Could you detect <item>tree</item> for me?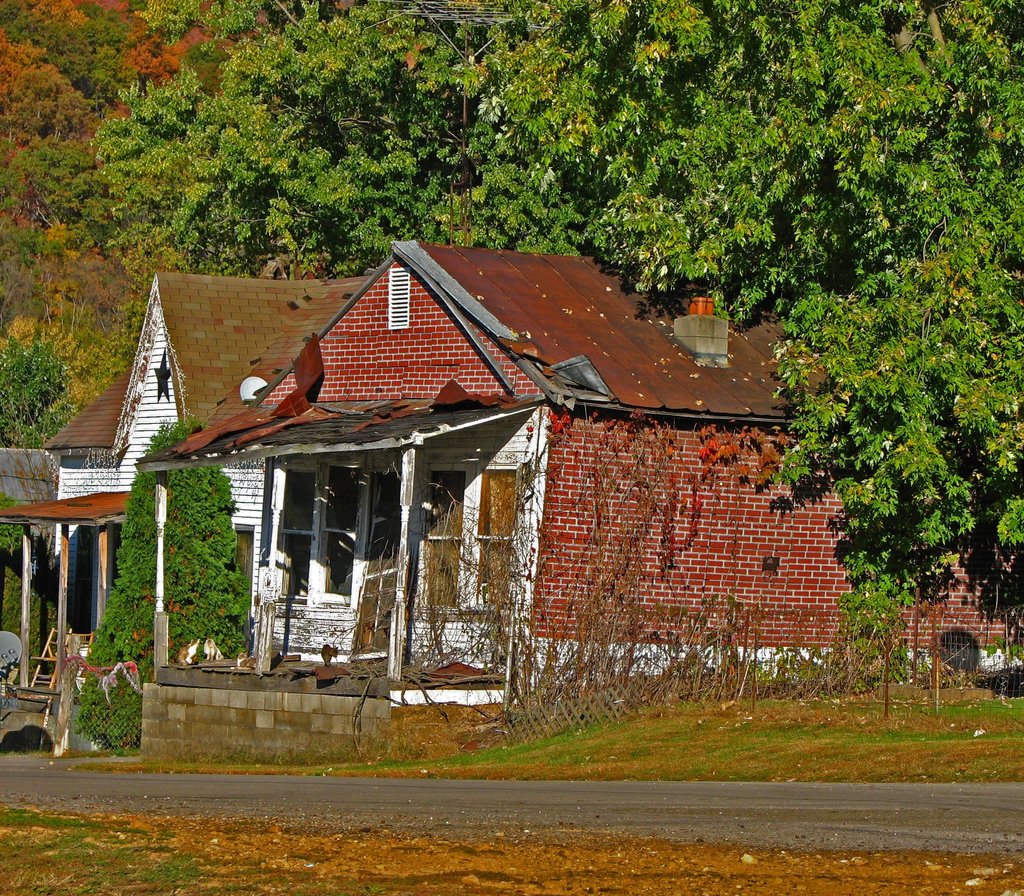
Detection result: <bbox>72, 414, 249, 752</bbox>.
